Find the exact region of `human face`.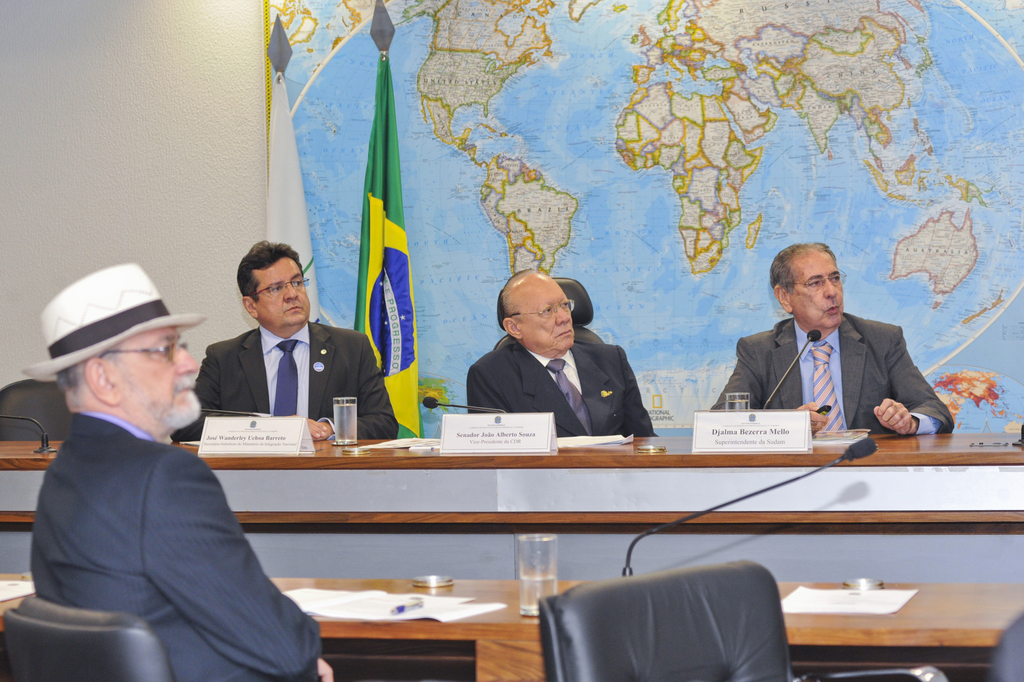
Exact region: detection(105, 325, 203, 427).
